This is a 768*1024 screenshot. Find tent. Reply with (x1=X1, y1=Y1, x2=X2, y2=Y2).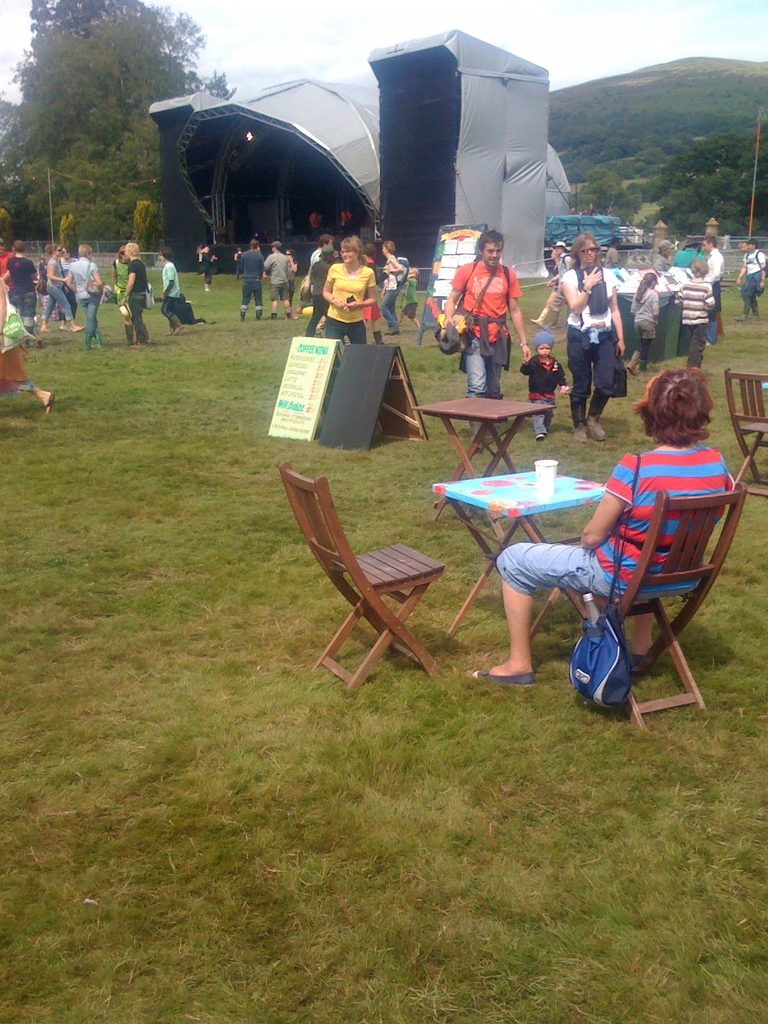
(x1=154, y1=24, x2=625, y2=296).
